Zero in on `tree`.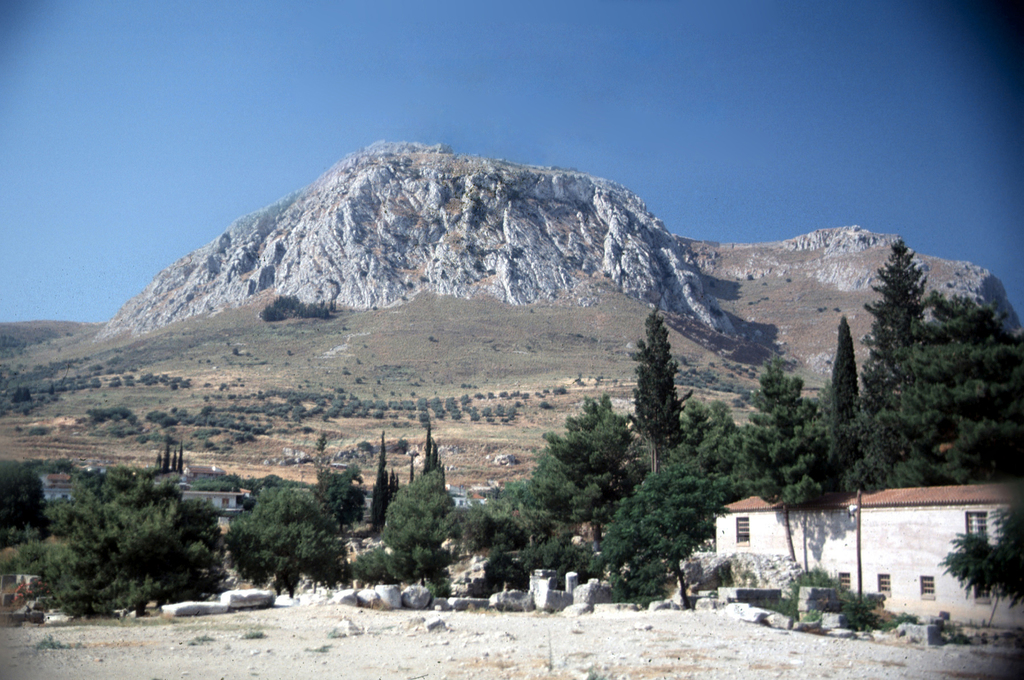
Zeroed in: bbox=[338, 459, 465, 606].
